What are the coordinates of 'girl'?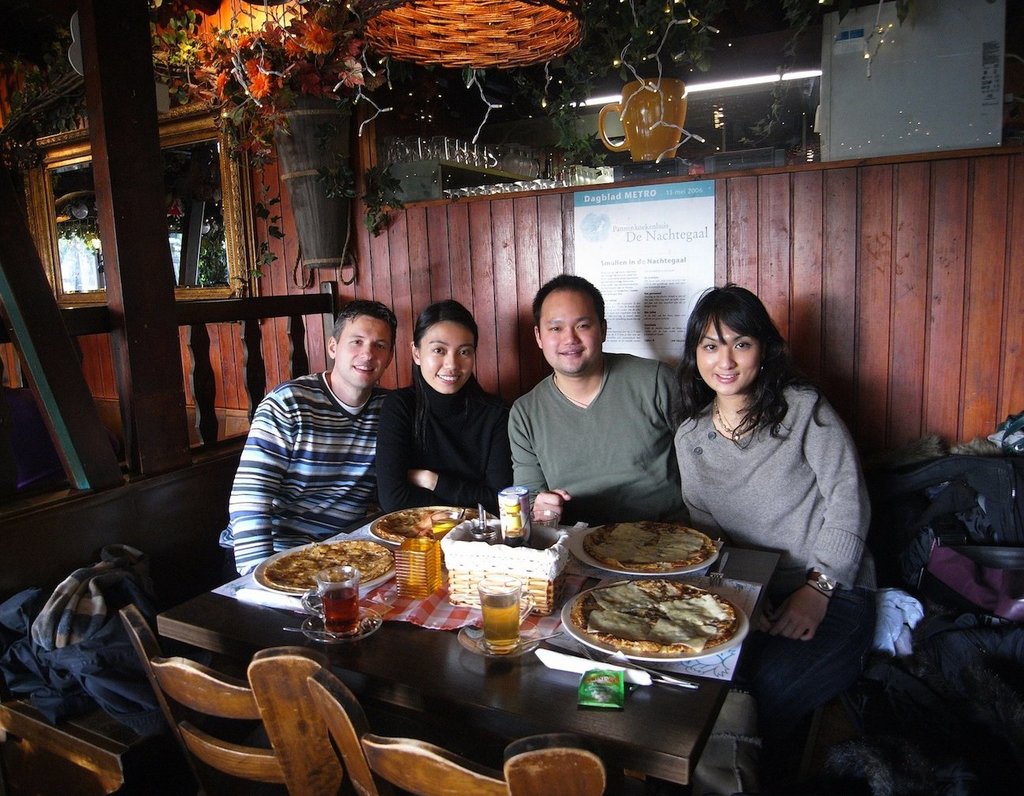
371 298 523 530.
